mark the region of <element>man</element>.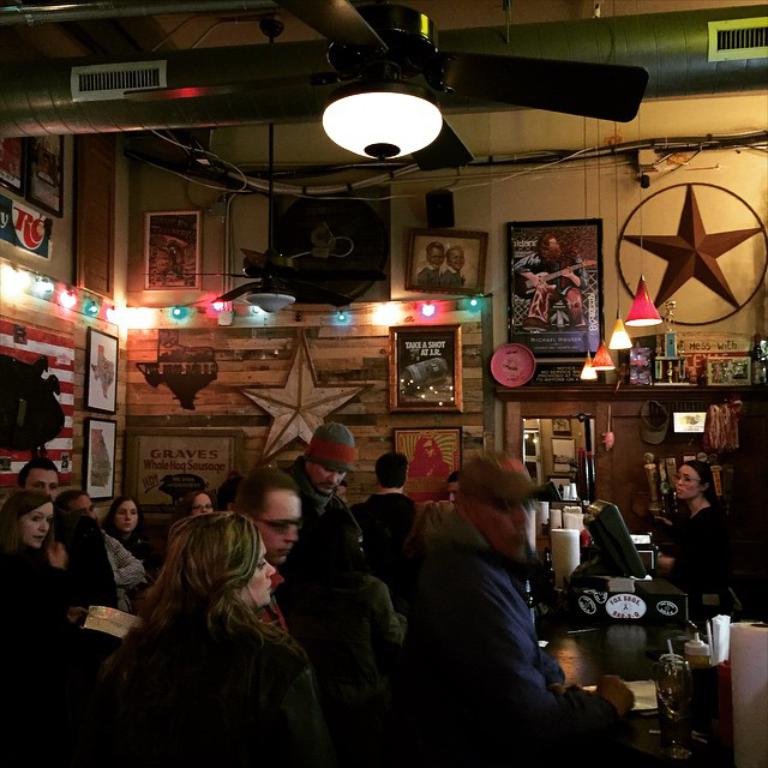
Region: [17,451,120,606].
